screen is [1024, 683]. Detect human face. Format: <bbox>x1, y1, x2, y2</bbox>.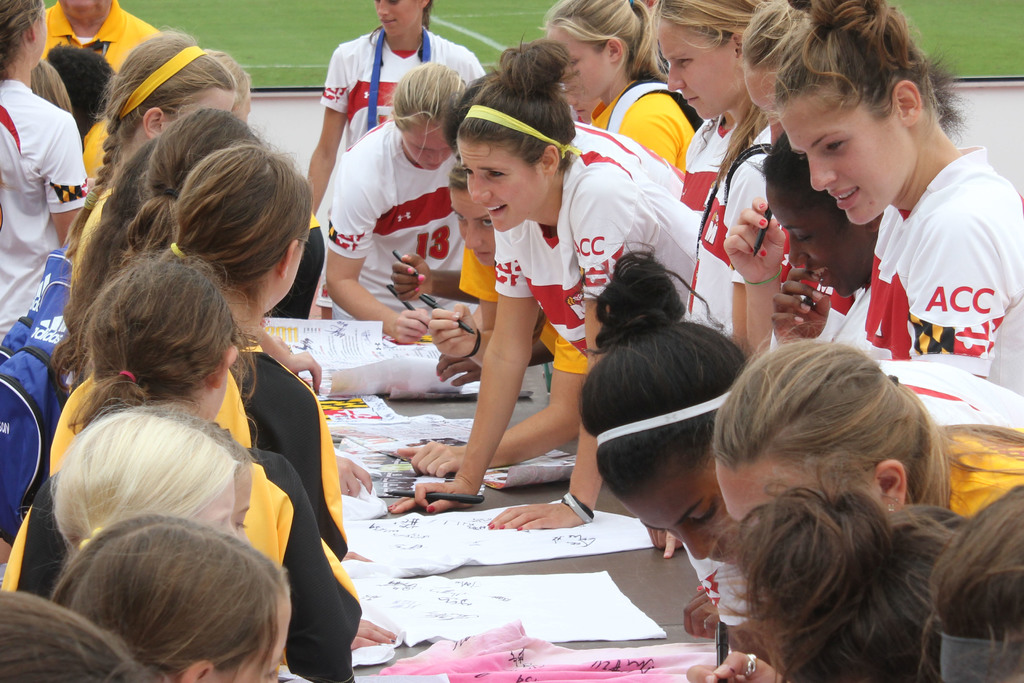
<bbox>569, 92, 602, 122</bbox>.
